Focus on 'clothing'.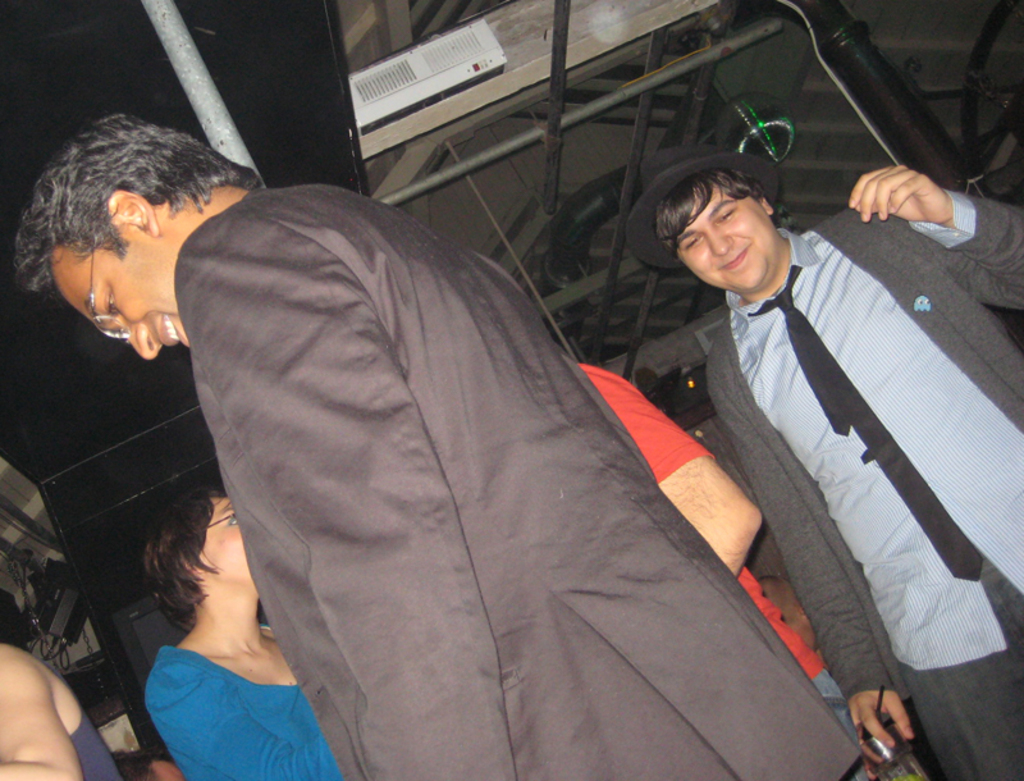
Focused at 65,688,134,780.
